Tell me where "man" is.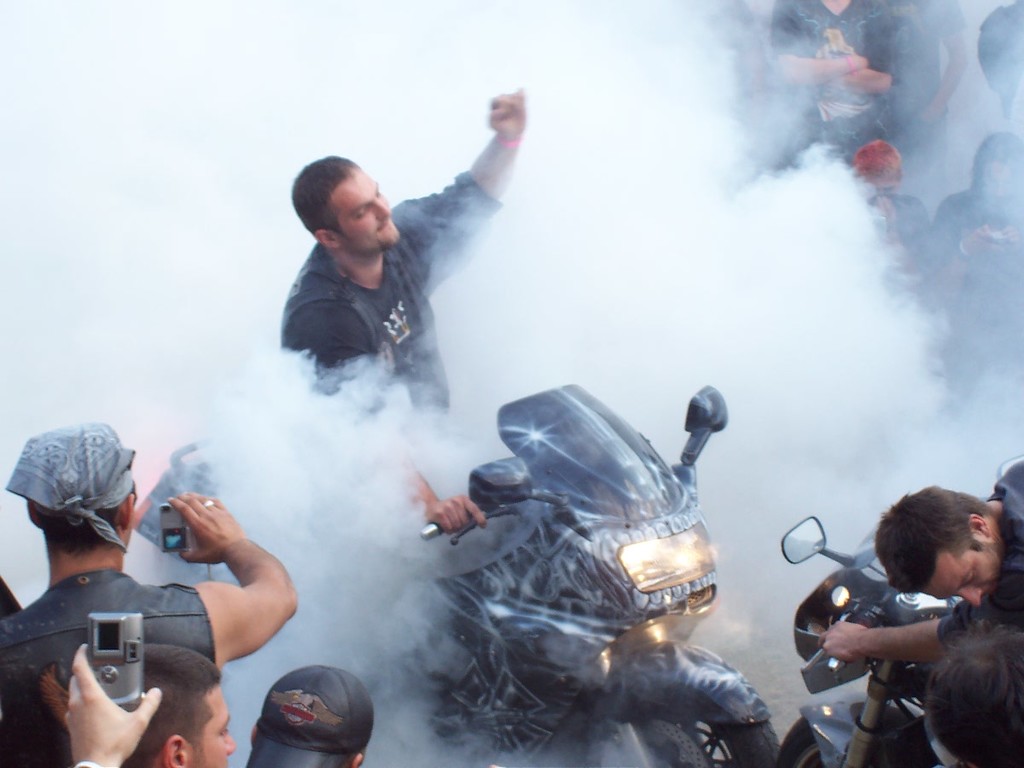
"man" is at 899, 0, 969, 219.
